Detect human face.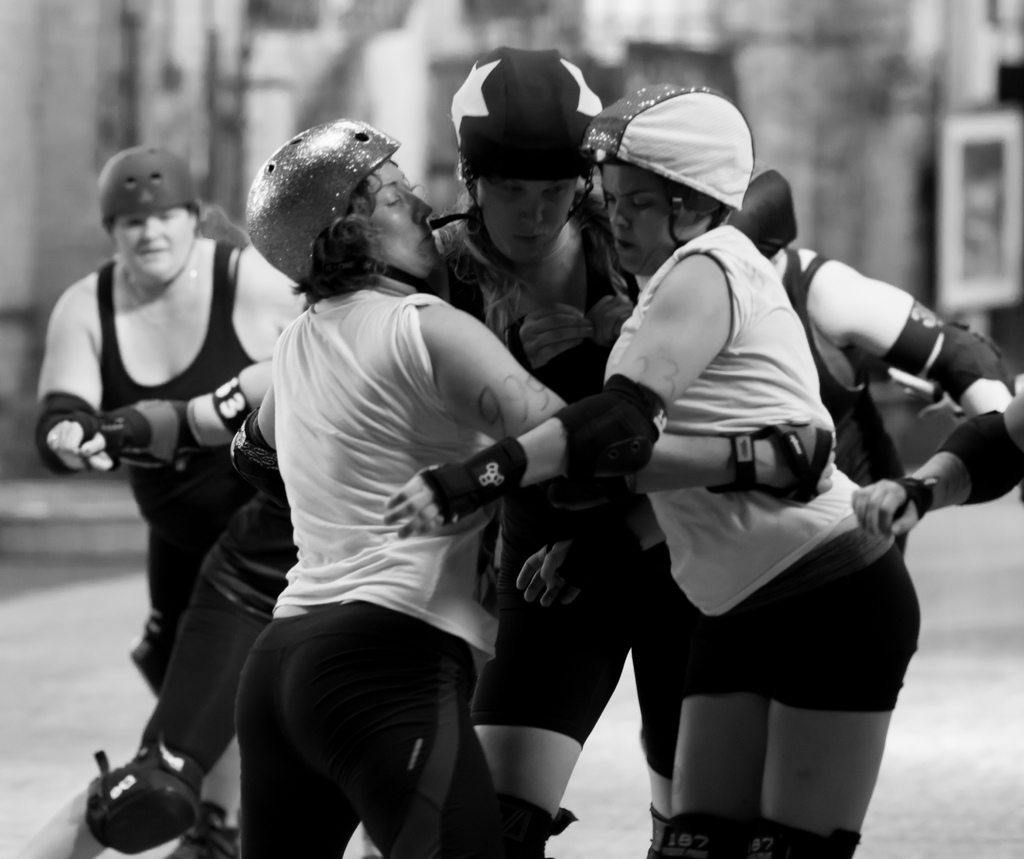
Detected at 108,205,193,288.
